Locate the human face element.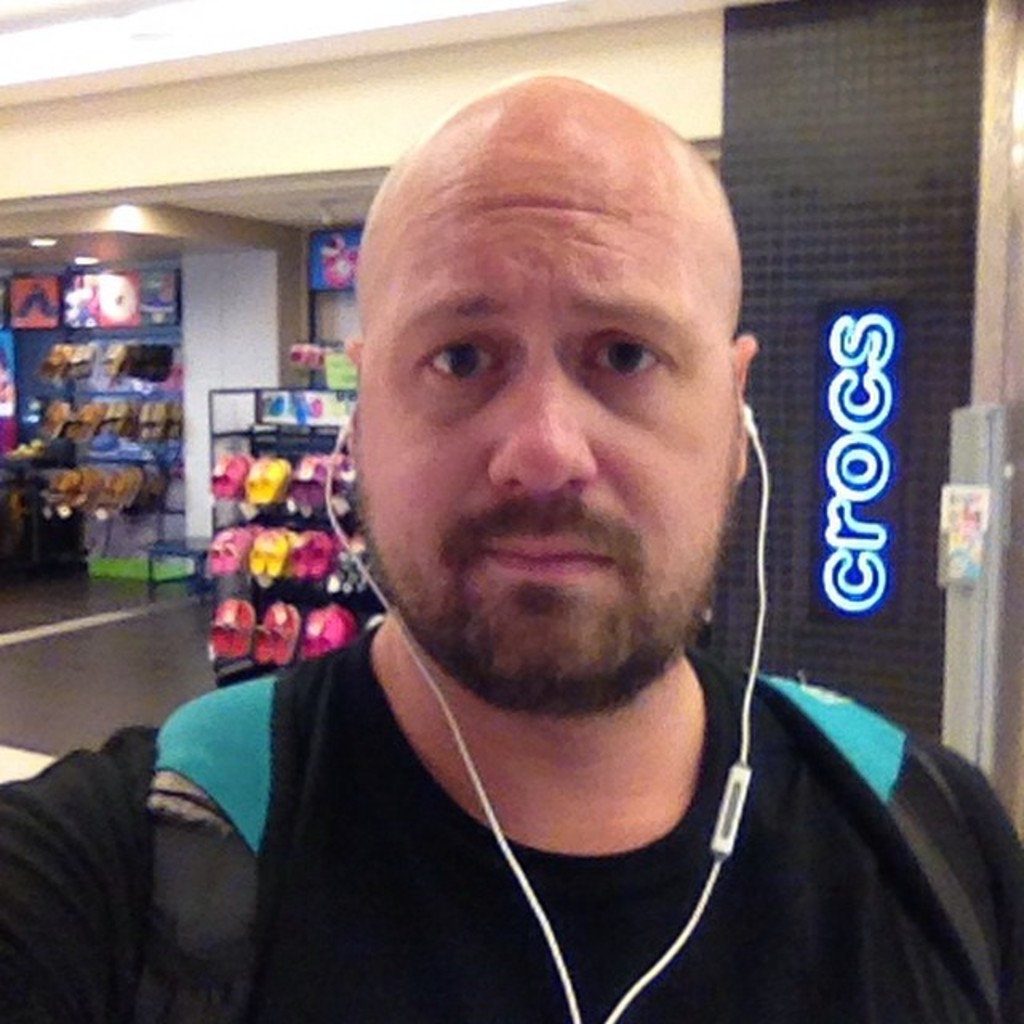
Element bbox: {"left": 376, "top": 163, "right": 739, "bottom": 722}.
